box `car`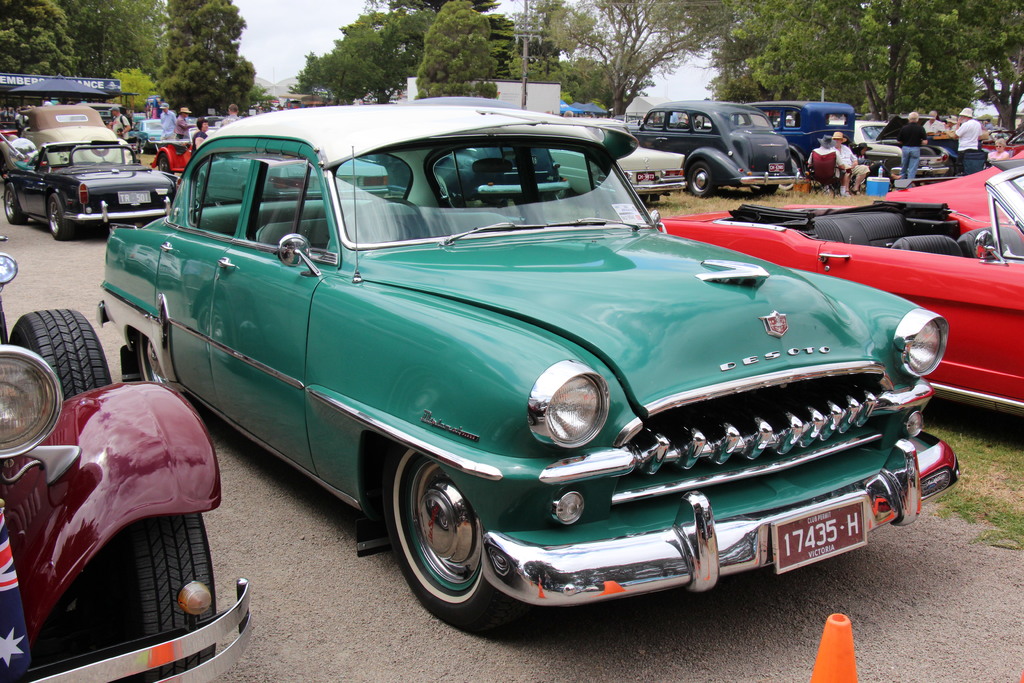
rect(11, 104, 125, 151)
